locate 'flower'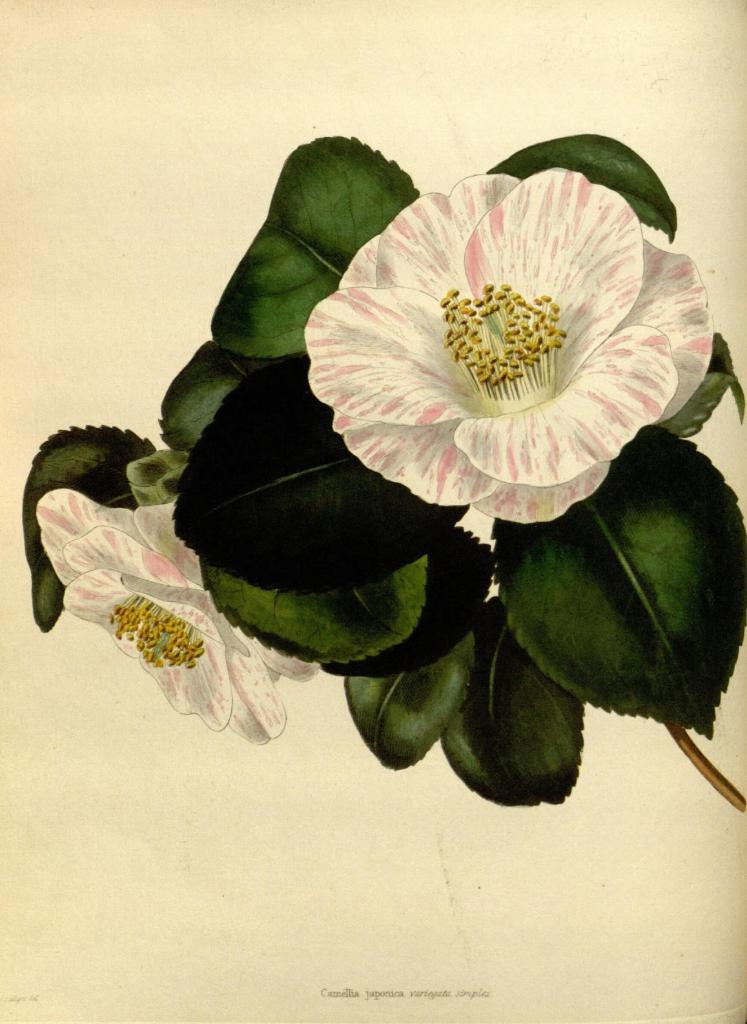
(left=303, top=132, right=708, bottom=535)
